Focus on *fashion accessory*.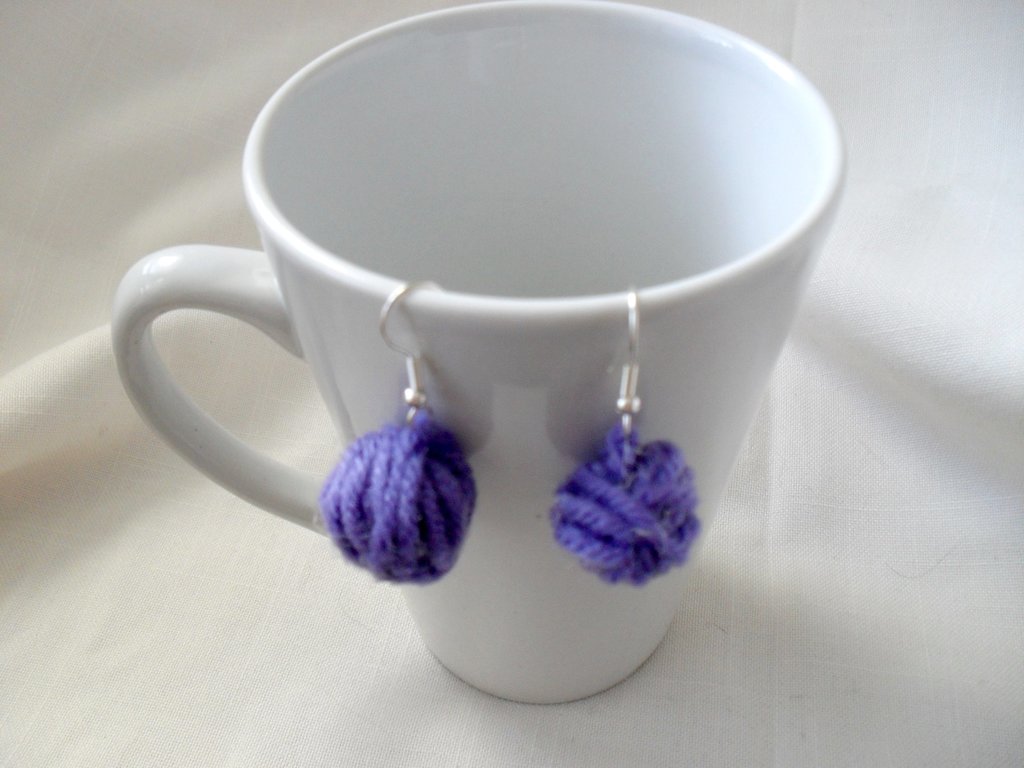
Focused at region(318, 275, 477, 584).
